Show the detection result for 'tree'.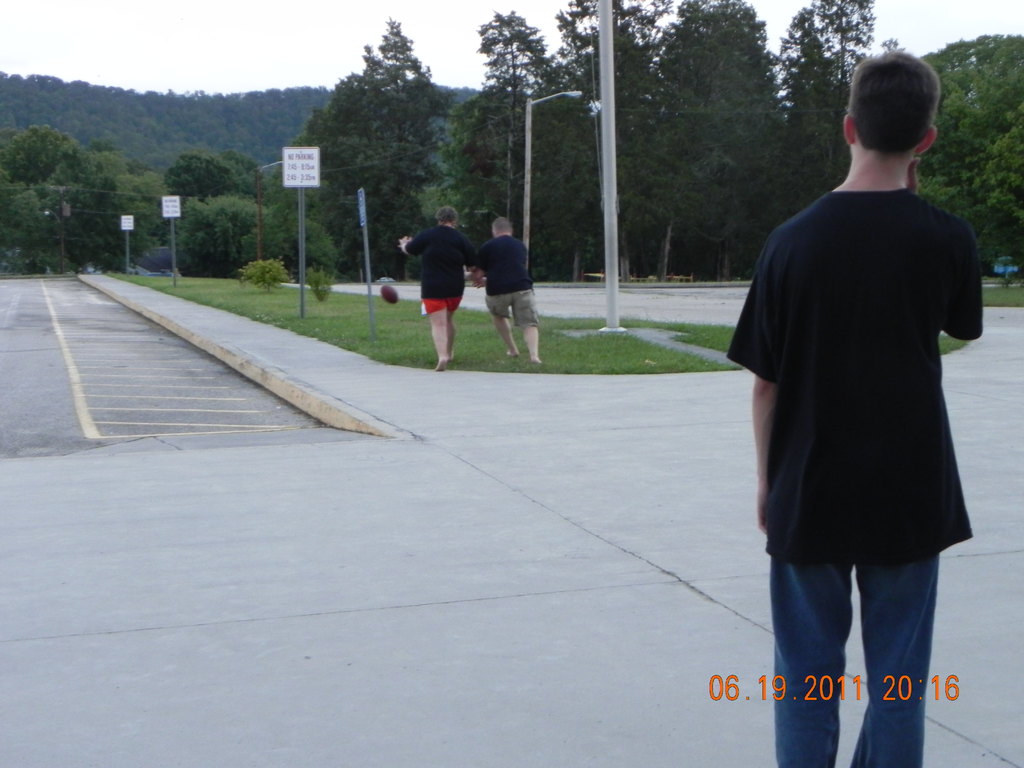
<box>468,8,573,278</box>.
